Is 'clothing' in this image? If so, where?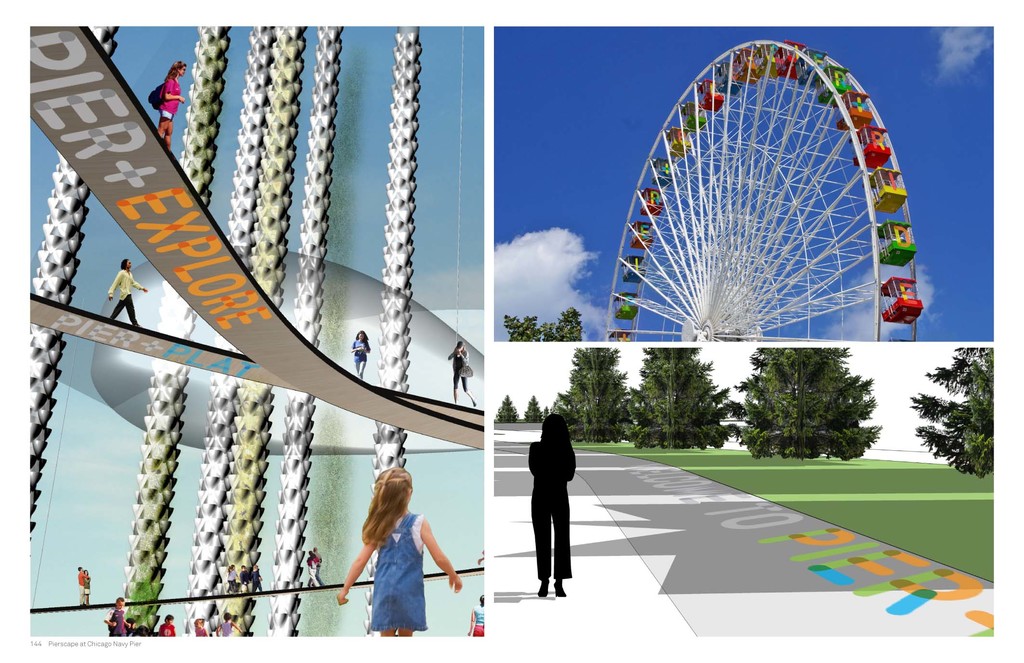
Yes, at <box>157,623,177,637</box>.
